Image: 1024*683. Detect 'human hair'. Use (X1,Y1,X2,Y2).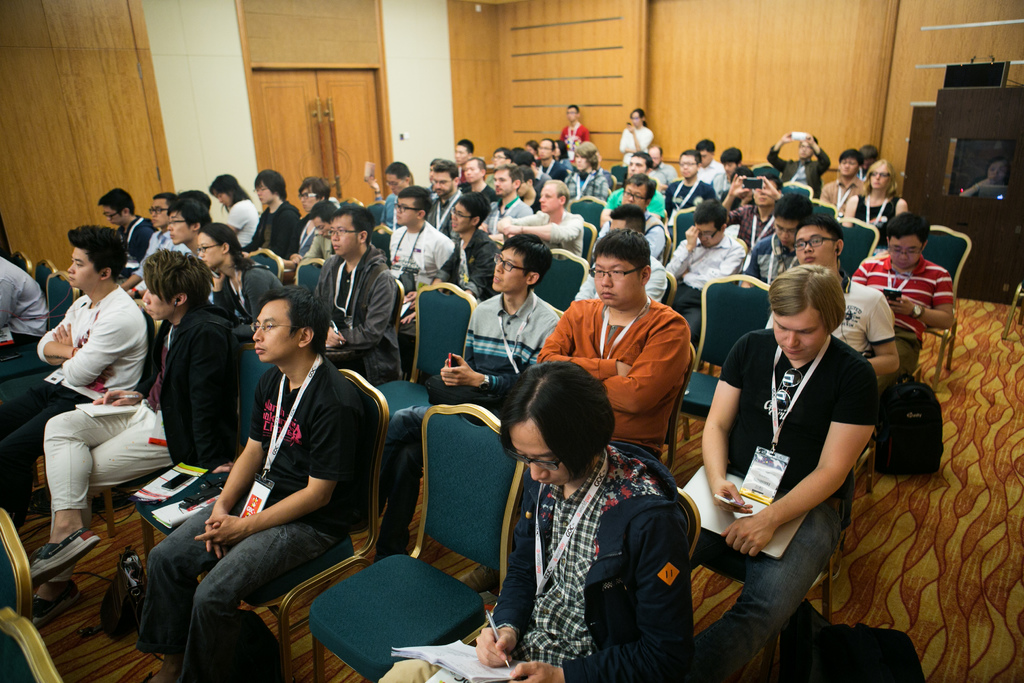
(554,138,571,161).
